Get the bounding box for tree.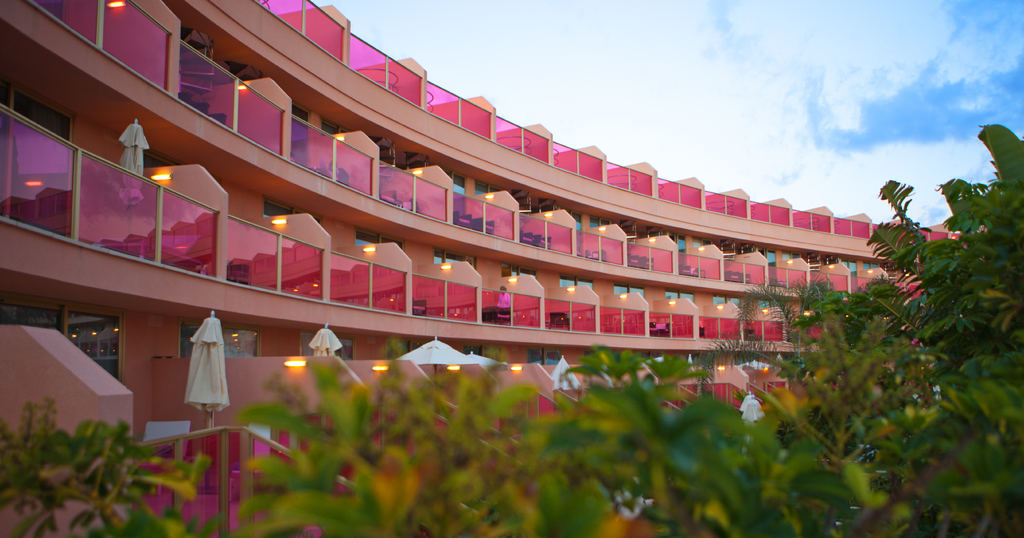
box=[0, 105, 1021, 537].
